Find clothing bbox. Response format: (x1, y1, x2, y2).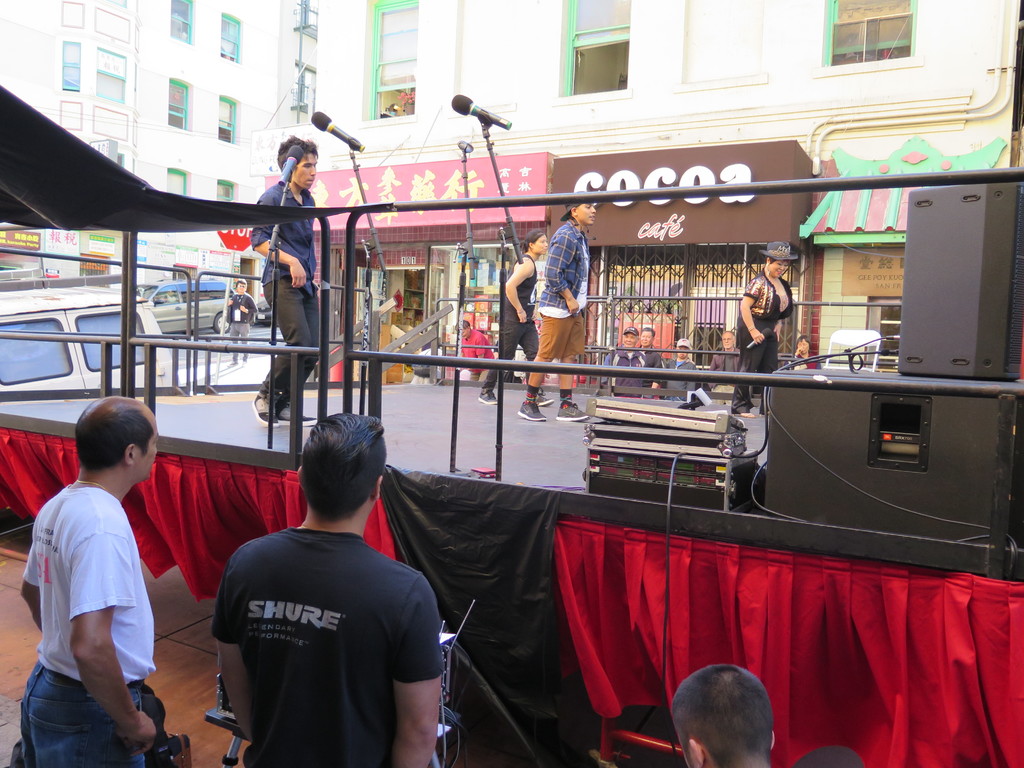
(602, 346, 650, 394).
